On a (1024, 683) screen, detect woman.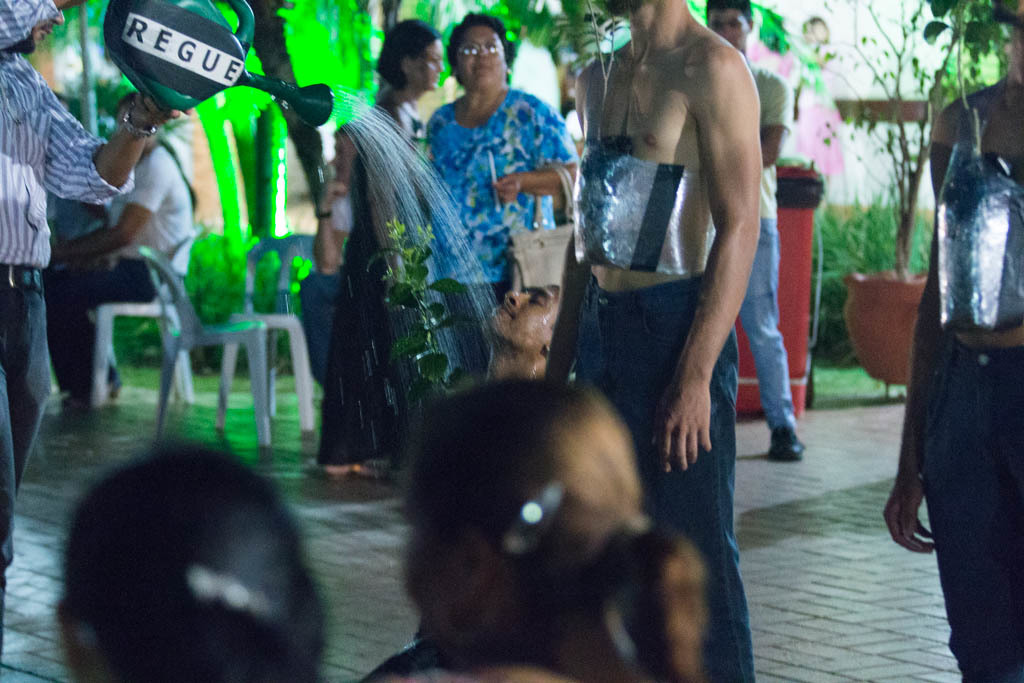
315, 18, 453, 486.
